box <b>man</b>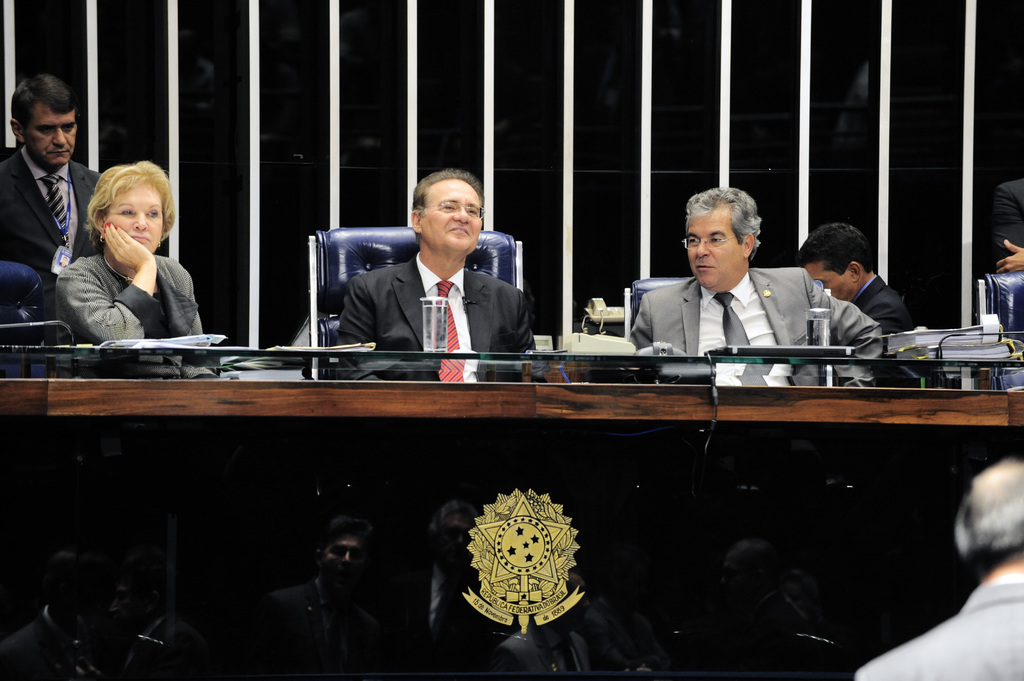
(left=624, top=186, right=876, bottom=381)
